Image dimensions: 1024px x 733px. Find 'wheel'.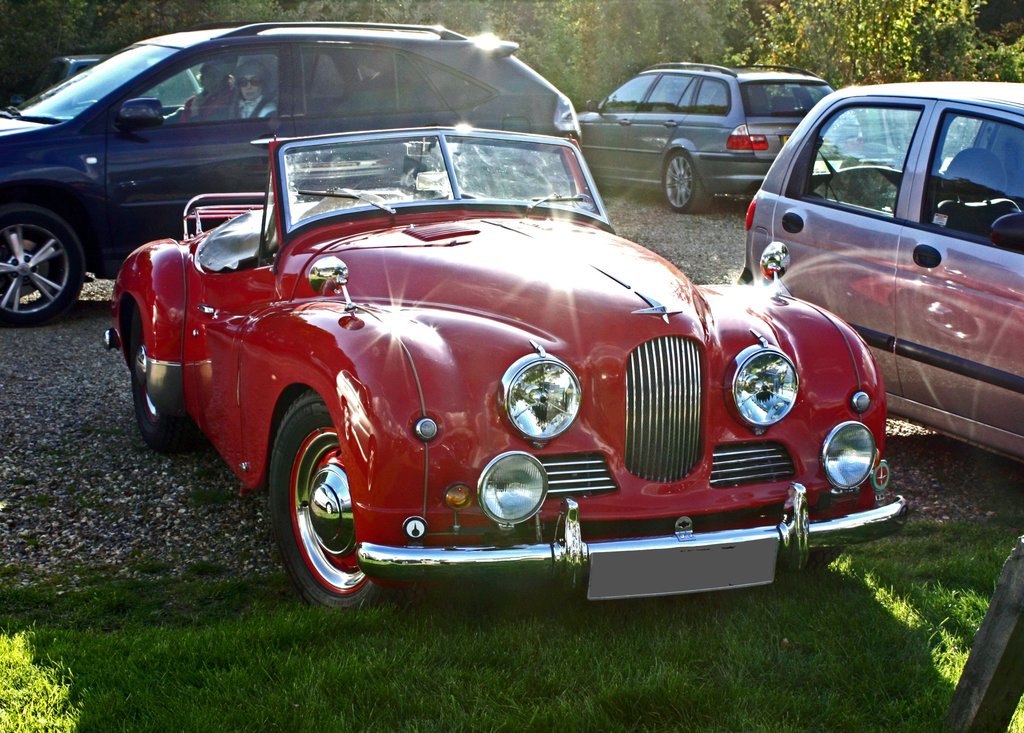
bbox(0, 202, 85, 326).
